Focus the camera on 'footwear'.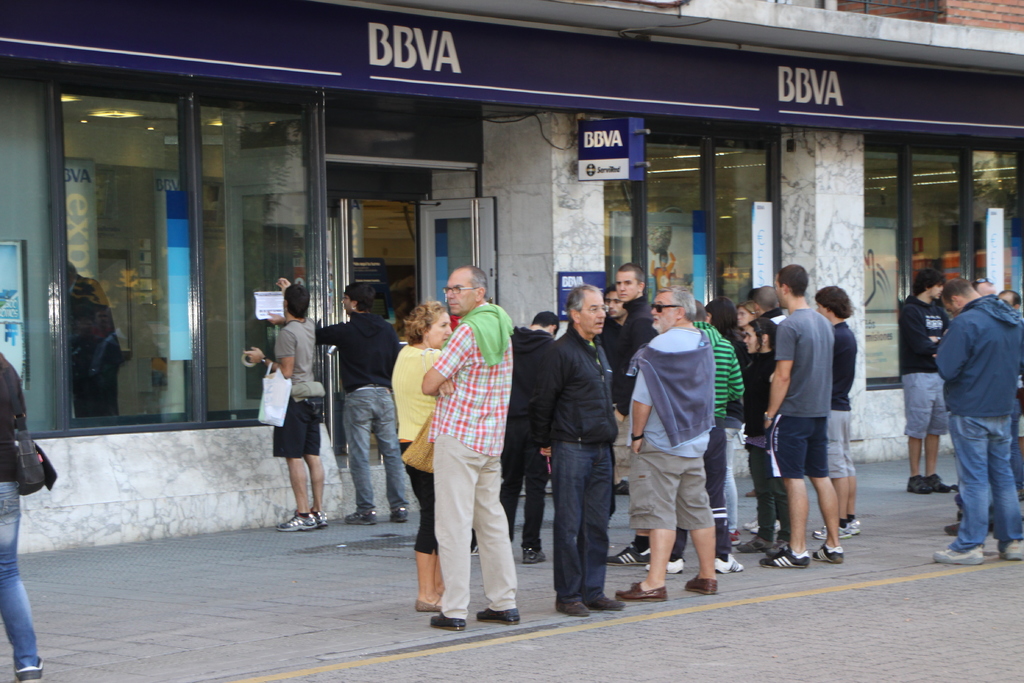
Focus region: {"left": 717, "top": 554, "right": 744, "bottom": 572}.
